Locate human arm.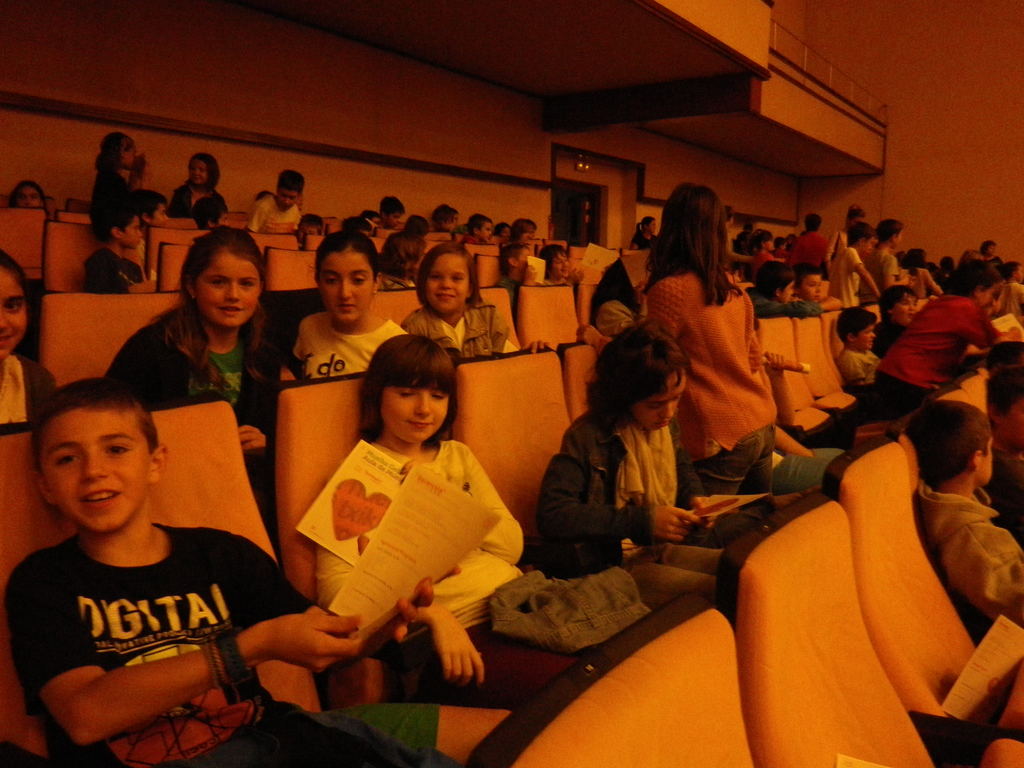
Bounding box: 849:244:880:301.
